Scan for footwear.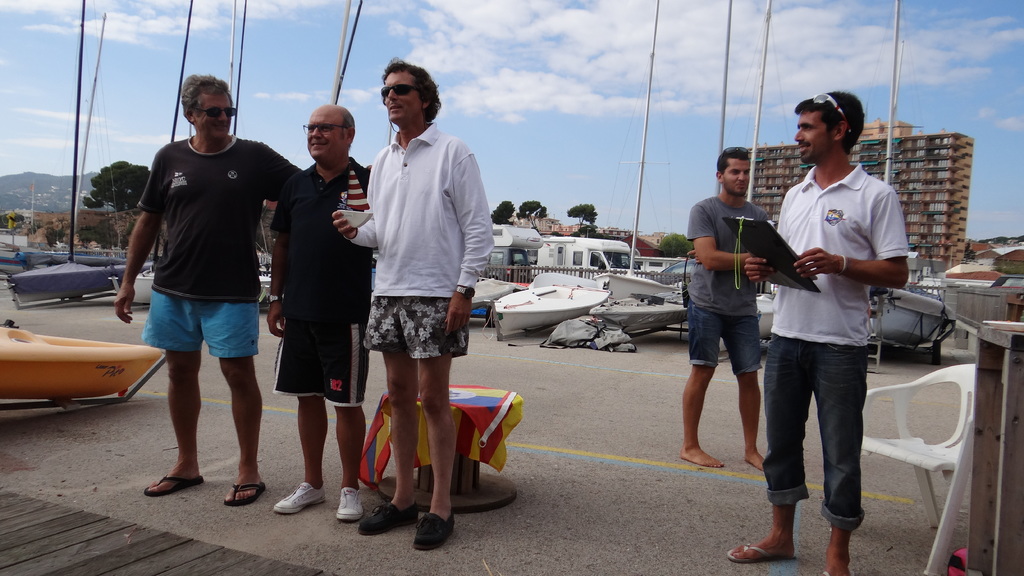
Scan result: select_region(141, 472, 202, 492).
